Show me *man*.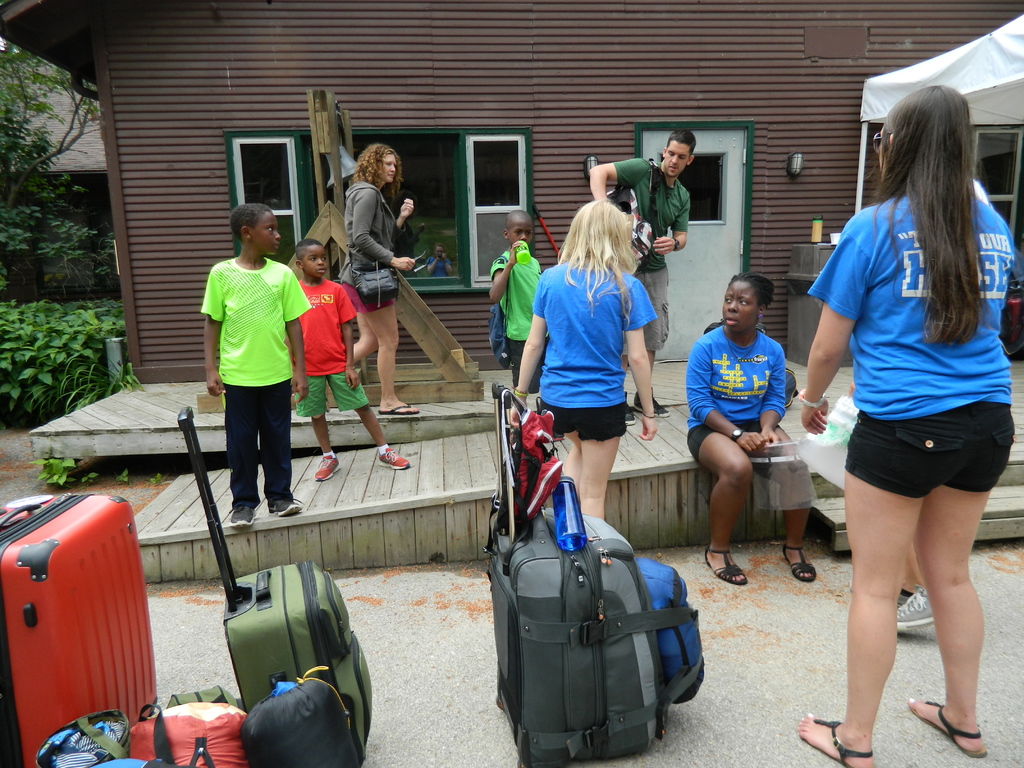
*man* is here: (589,124,700,419).
